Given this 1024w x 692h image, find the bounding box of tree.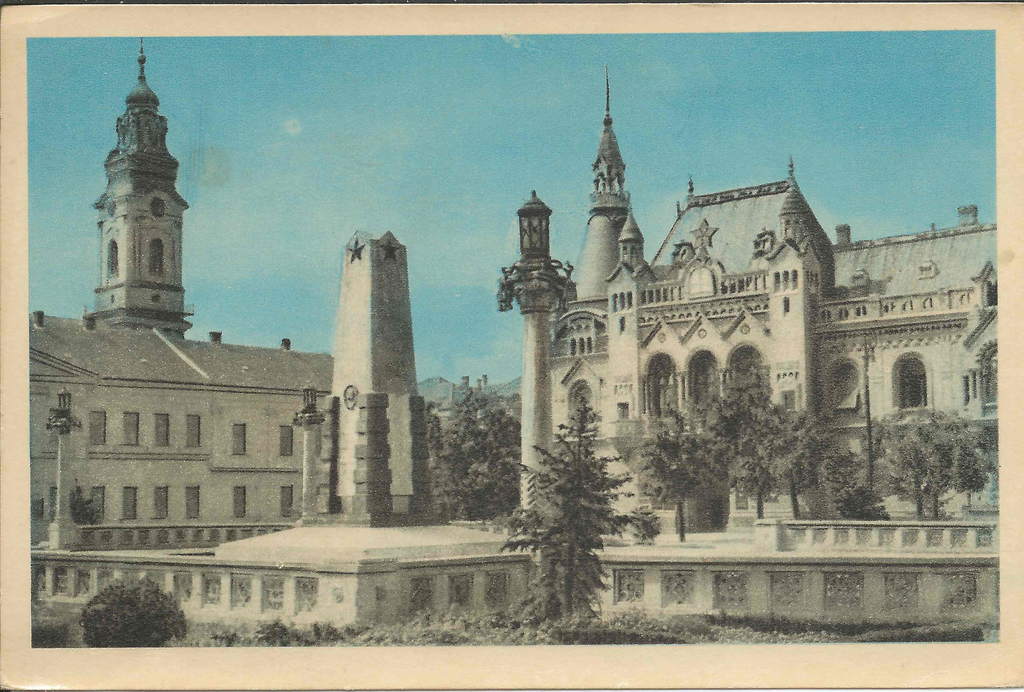
box=[802, 429, 883, 525].
